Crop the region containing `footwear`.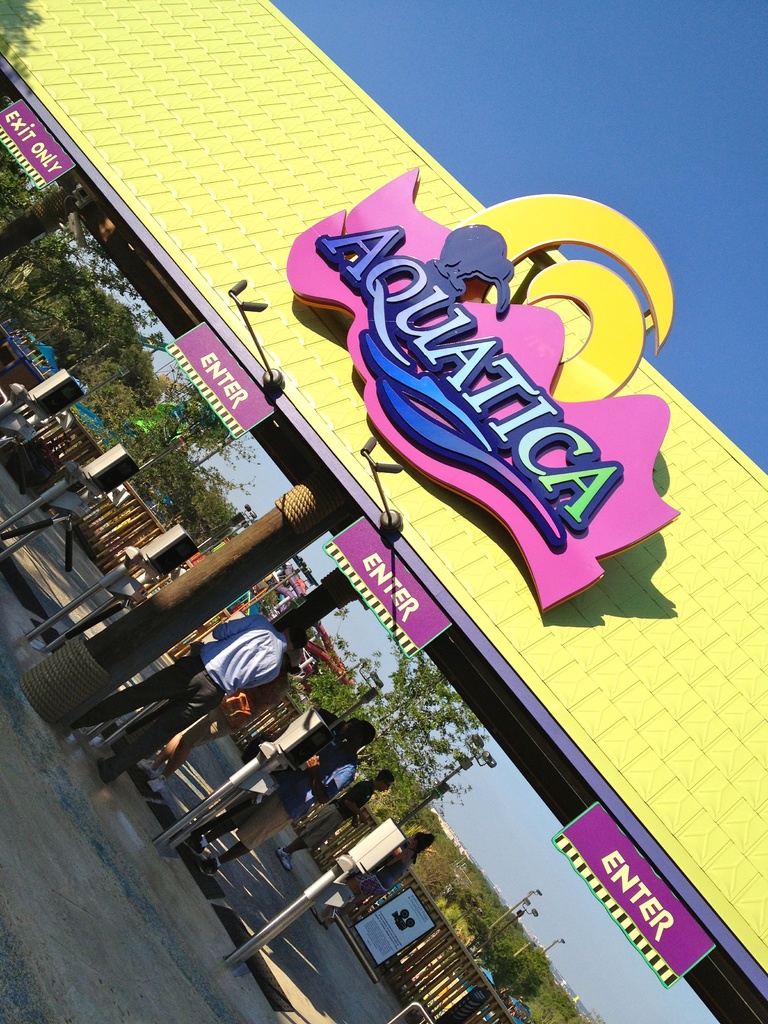
Crop region: (181,832,205,855).
